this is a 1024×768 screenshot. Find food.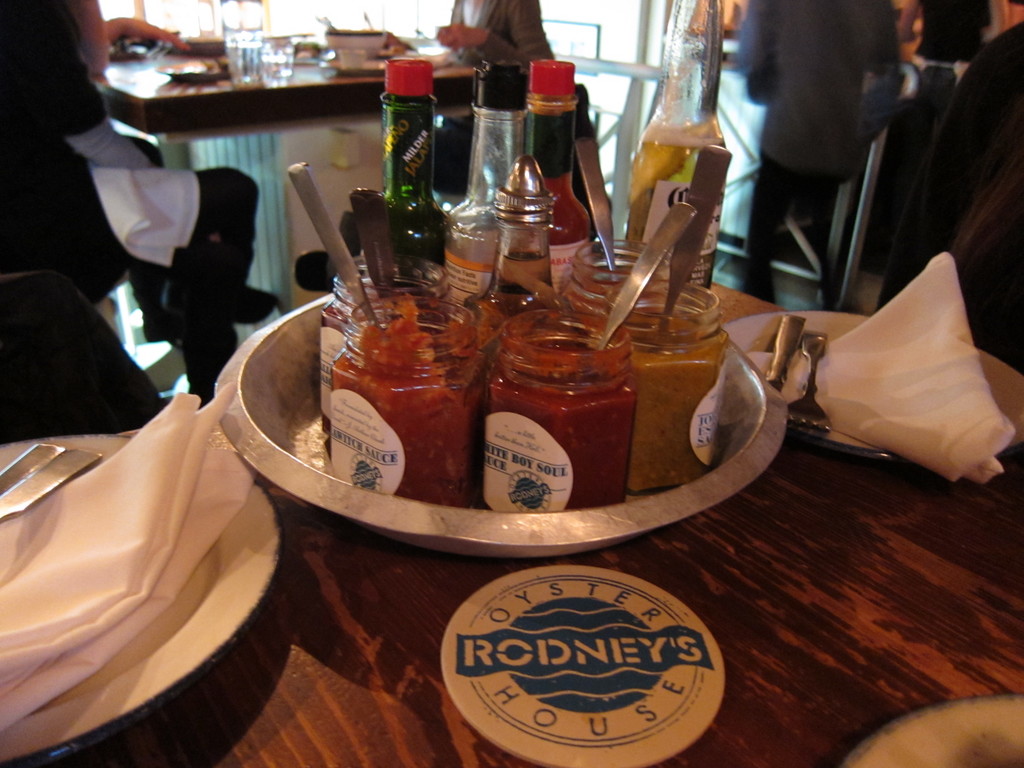
Bounding box: bbox=[337, 275, 484, 483].
